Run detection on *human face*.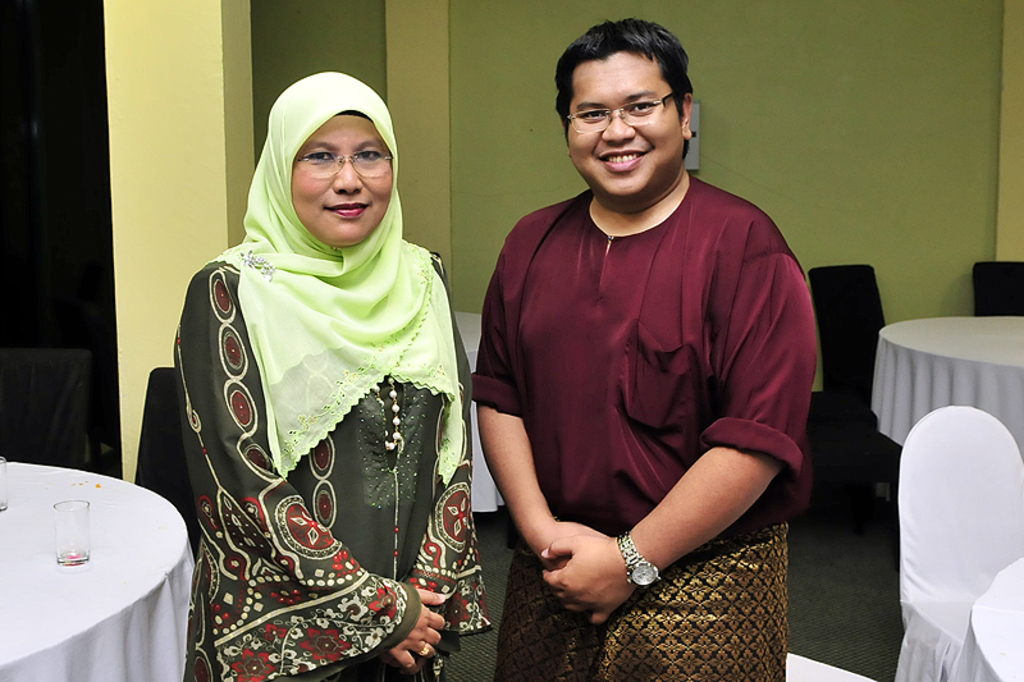
Result: [292,113,390,246].
